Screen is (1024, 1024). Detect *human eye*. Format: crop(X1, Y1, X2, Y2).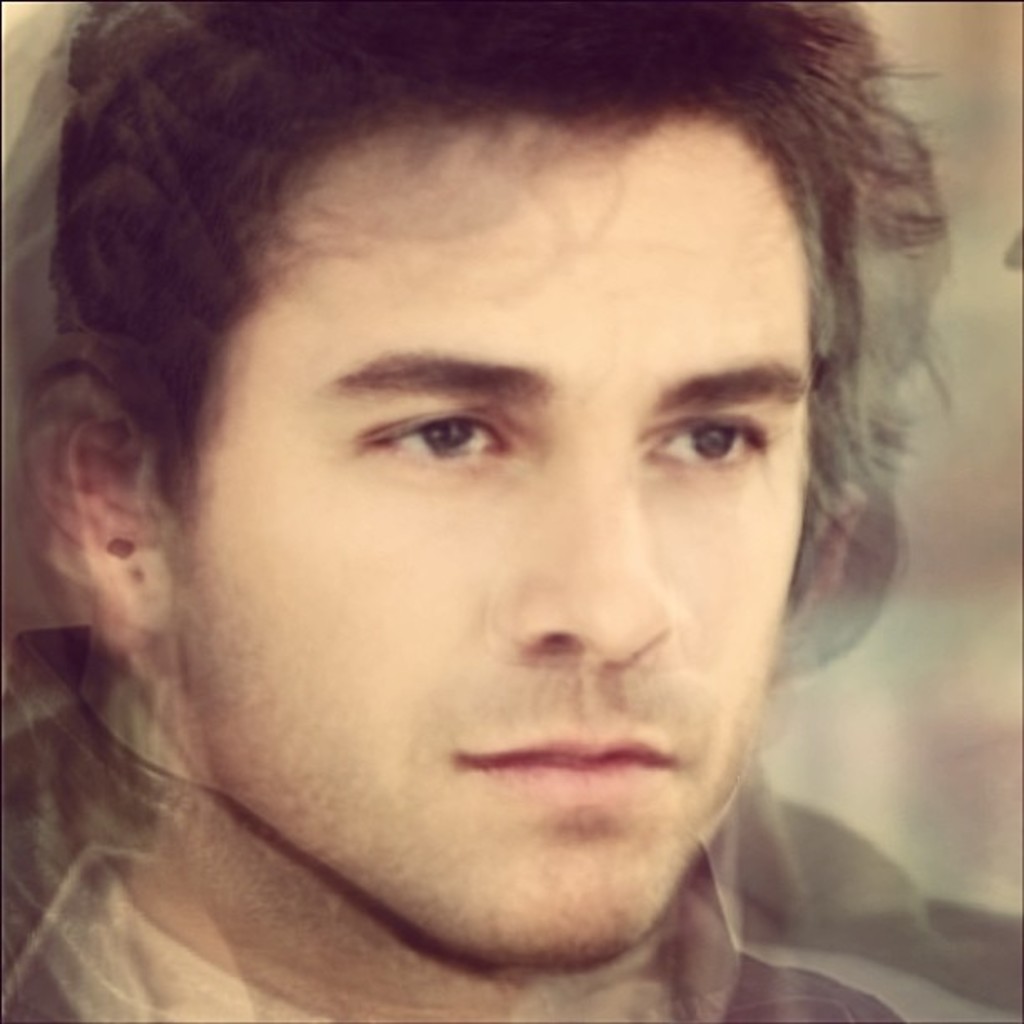
crop(646, 412, 775, 474).
